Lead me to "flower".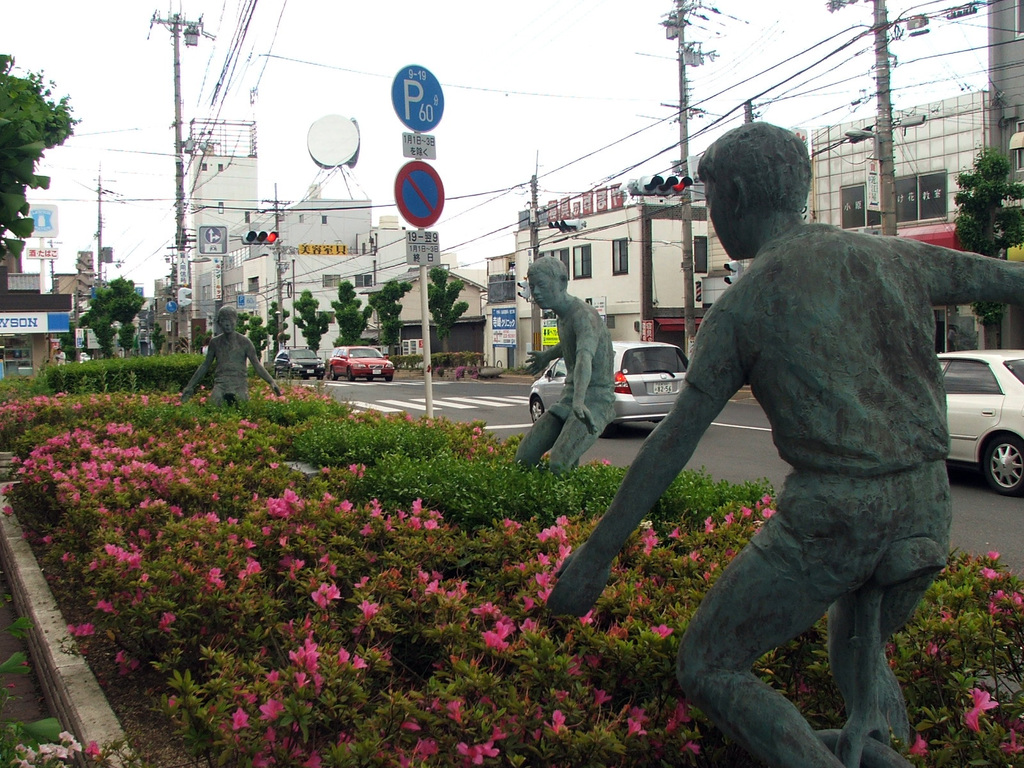
Lead to {"left": 264, "top": 486, "right": 302, "bottom": 525}.
